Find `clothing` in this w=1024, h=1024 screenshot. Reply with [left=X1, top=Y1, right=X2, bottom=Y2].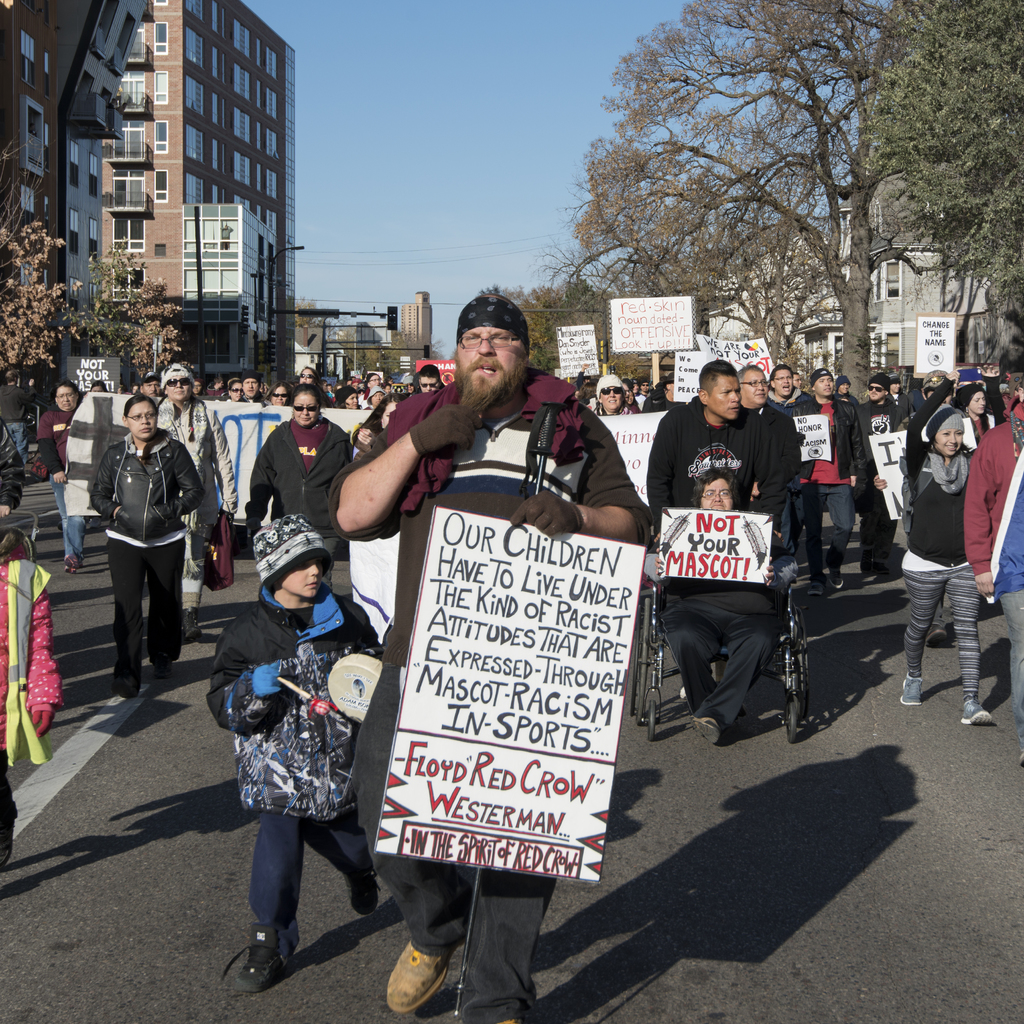
[left=657, top=590, right=779, bottom=717].
